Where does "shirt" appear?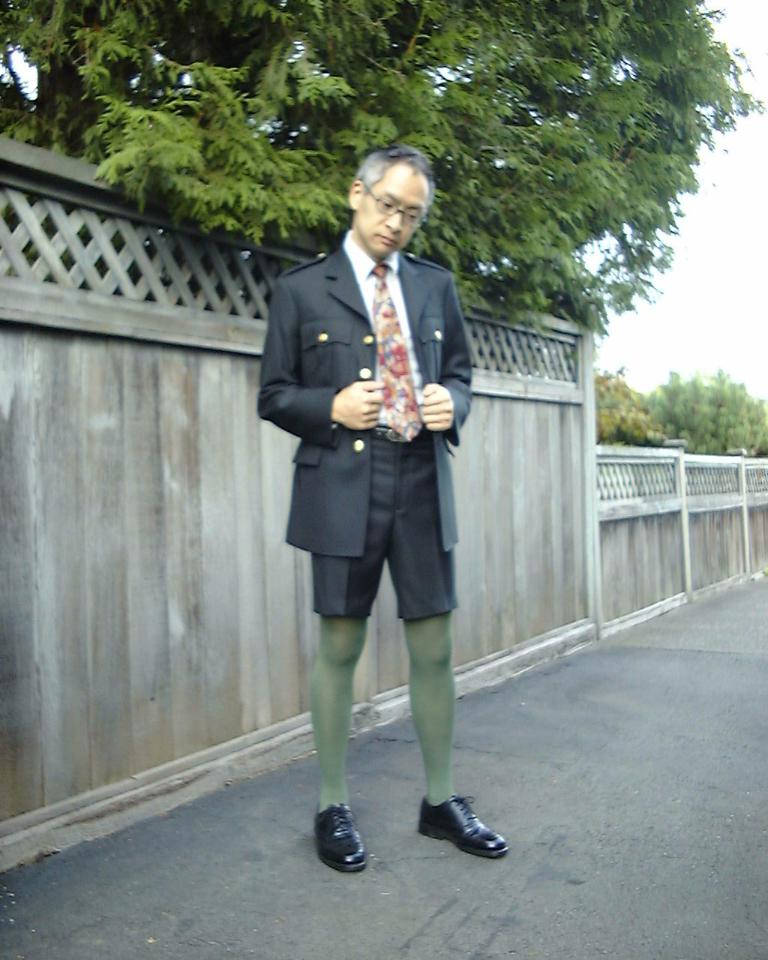
Appears at pyautogui.locateOnScreen(344, 233, 409, 338).
